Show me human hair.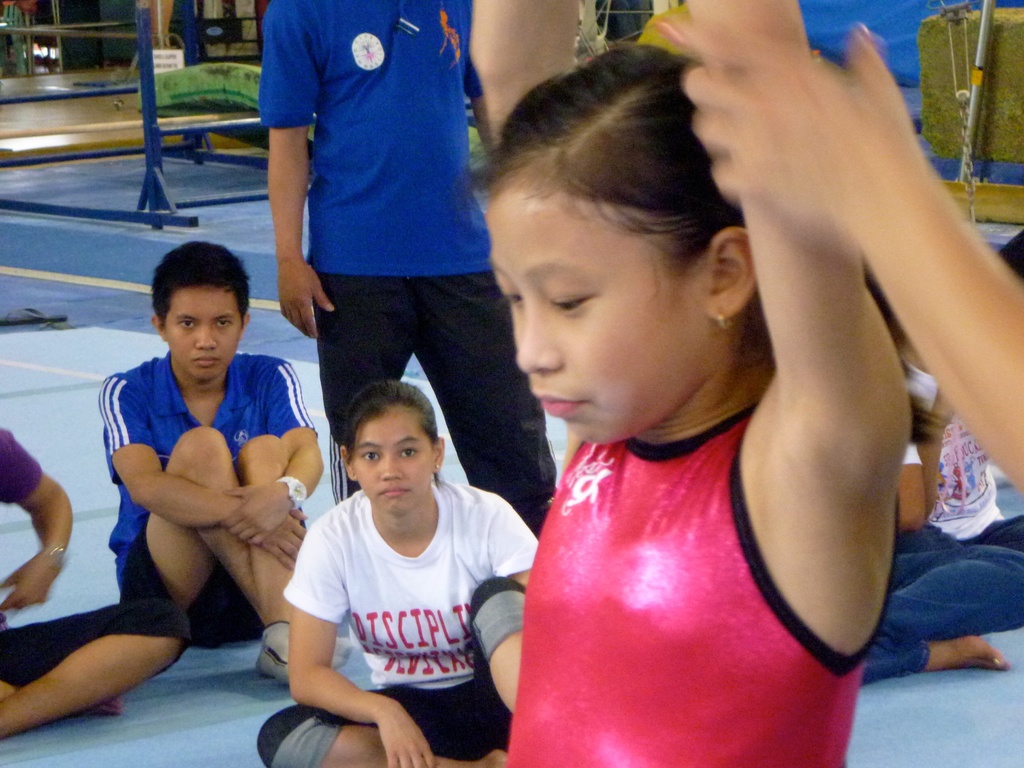
human hair is here: {"left": 342, "top": 379, "right": 440, "bottom": 462}.
